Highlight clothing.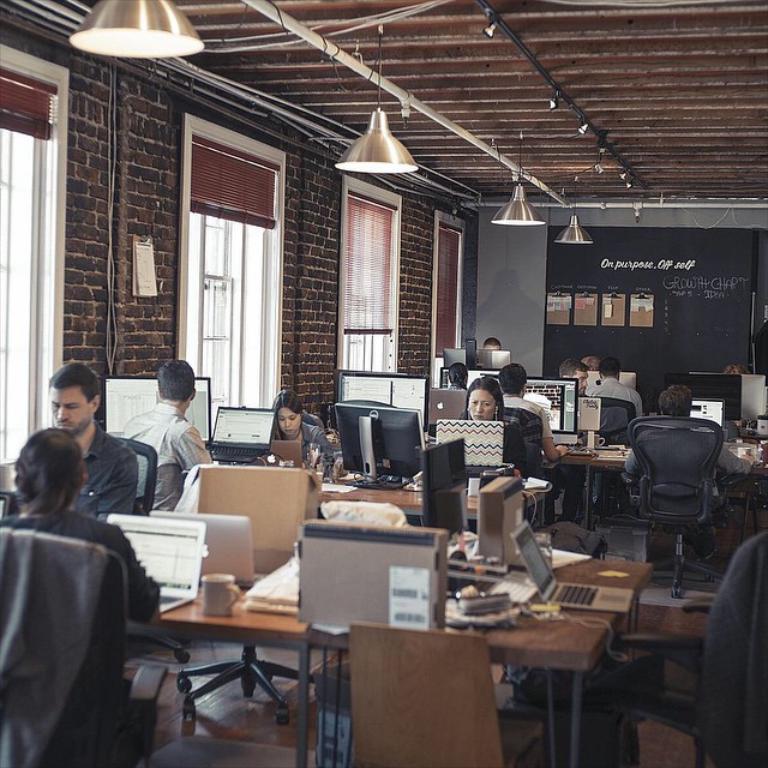
Highlighted region: 113 401 209 515.
